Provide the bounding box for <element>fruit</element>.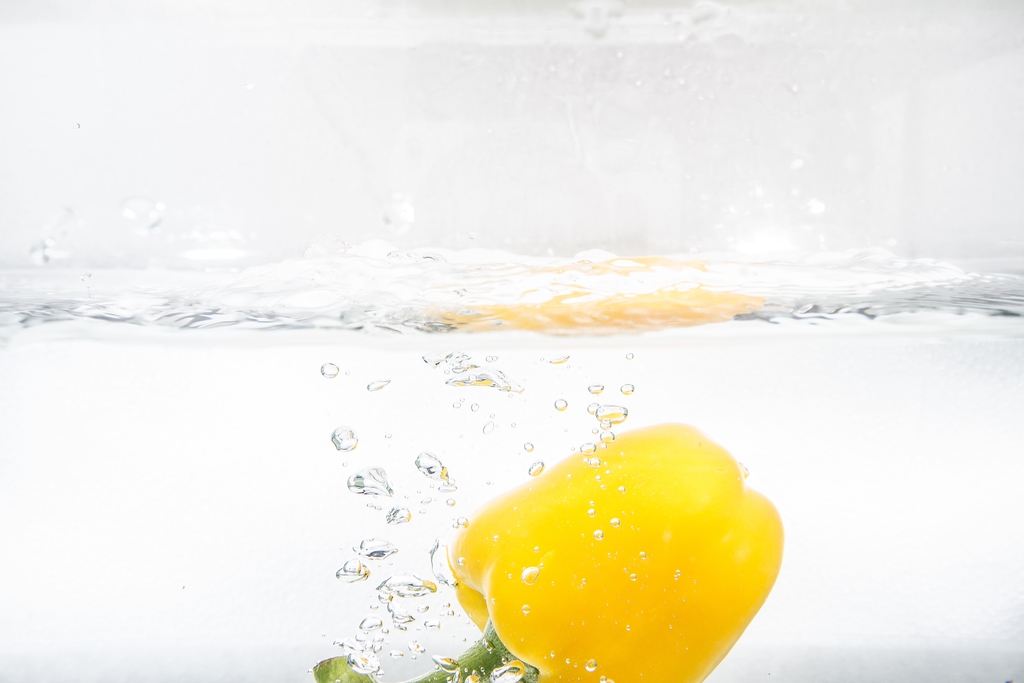
x1=303, y1=409, x2=783, y2=682.
